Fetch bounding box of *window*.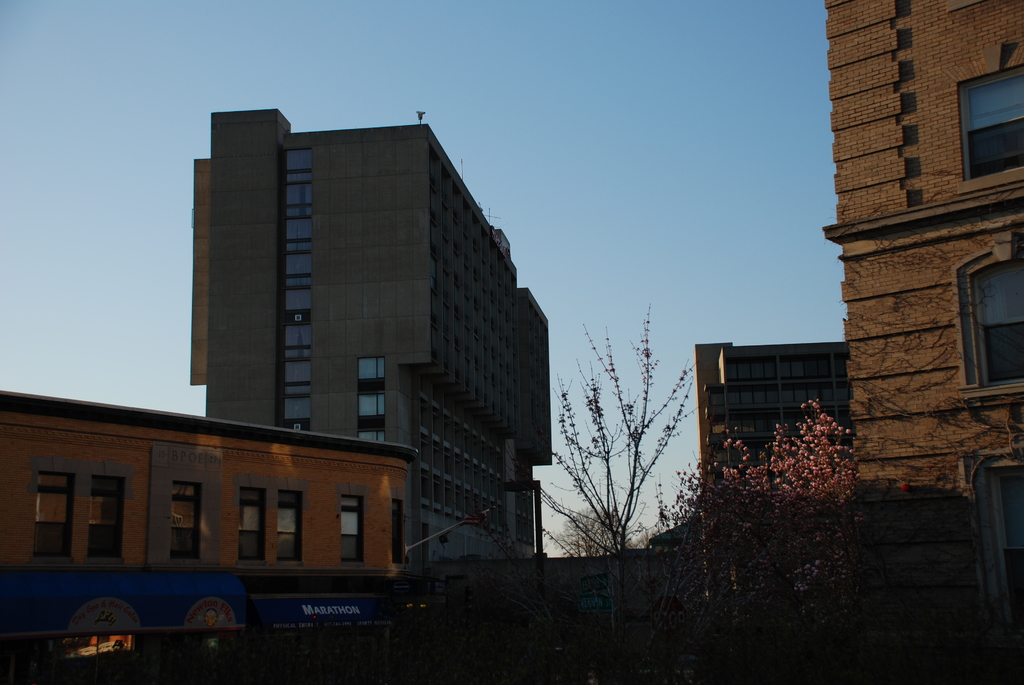
Bbox: left=954, top=70, right=1023, bottom=177.
